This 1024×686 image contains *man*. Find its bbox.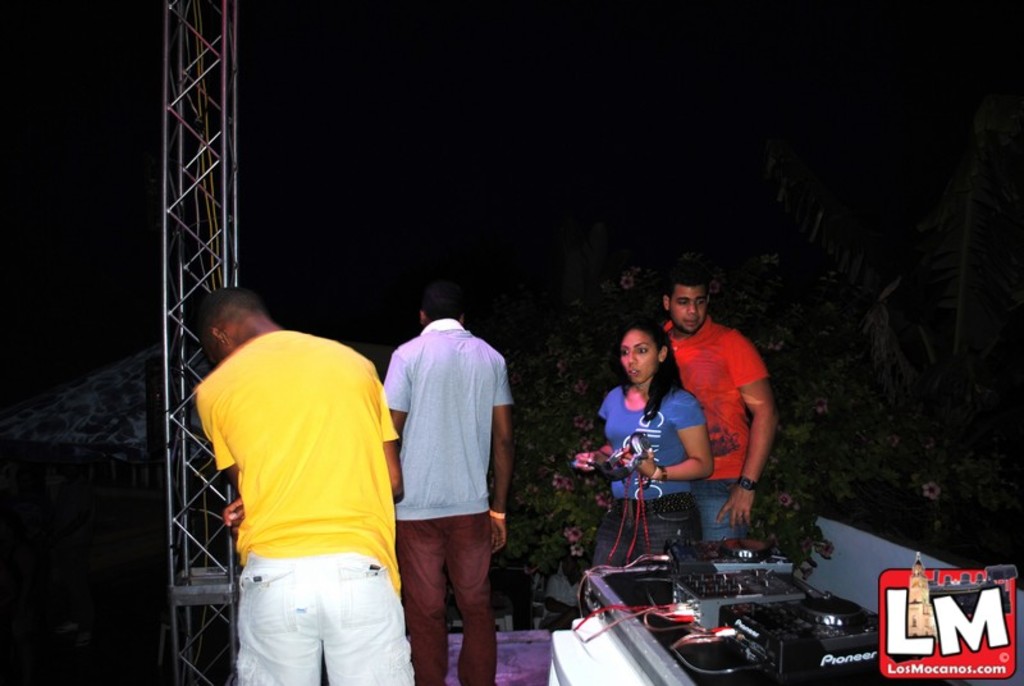
Rect(192, 280, 417, 685).
